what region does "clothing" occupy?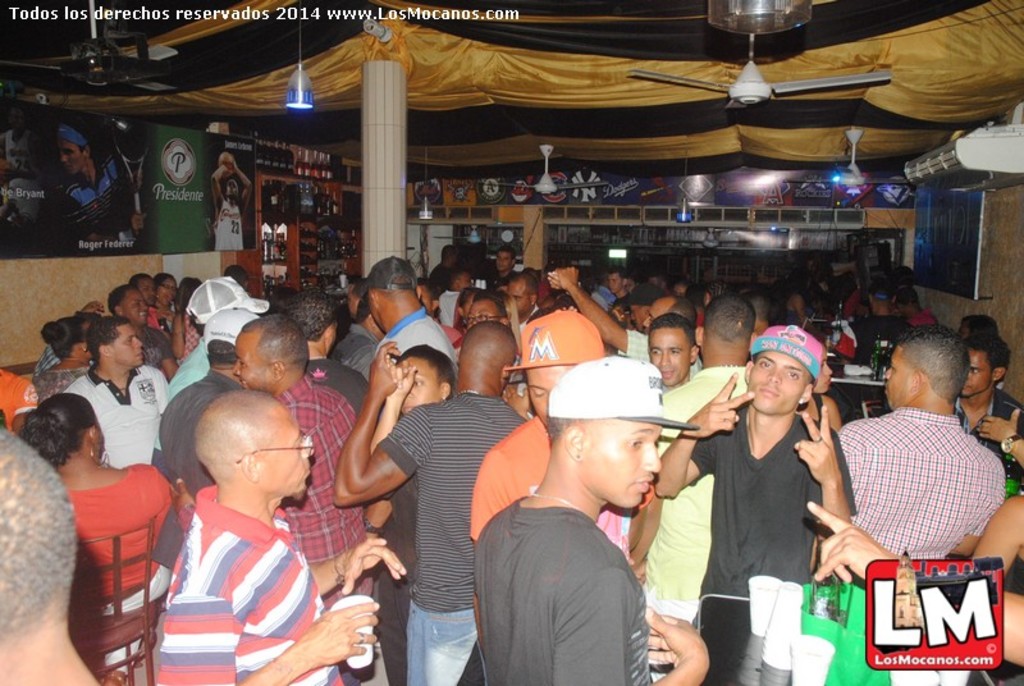
x1=63 y1=151 x2=129 y2=248.
